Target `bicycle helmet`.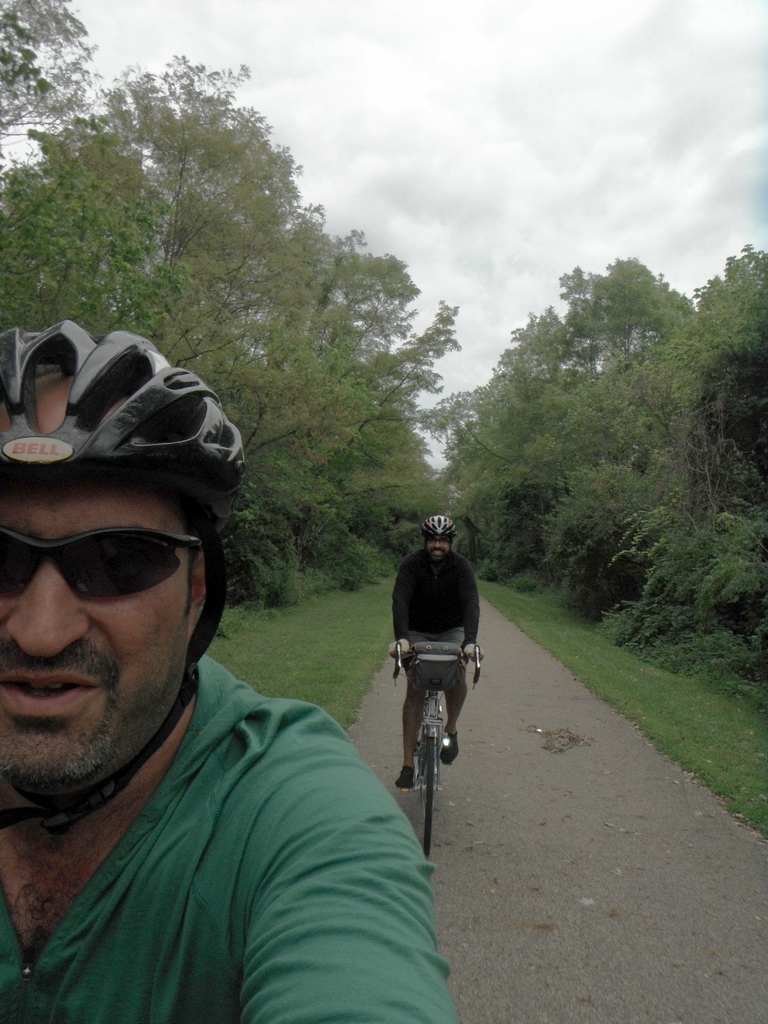
Target region: region(422, 512, 455, 536).
